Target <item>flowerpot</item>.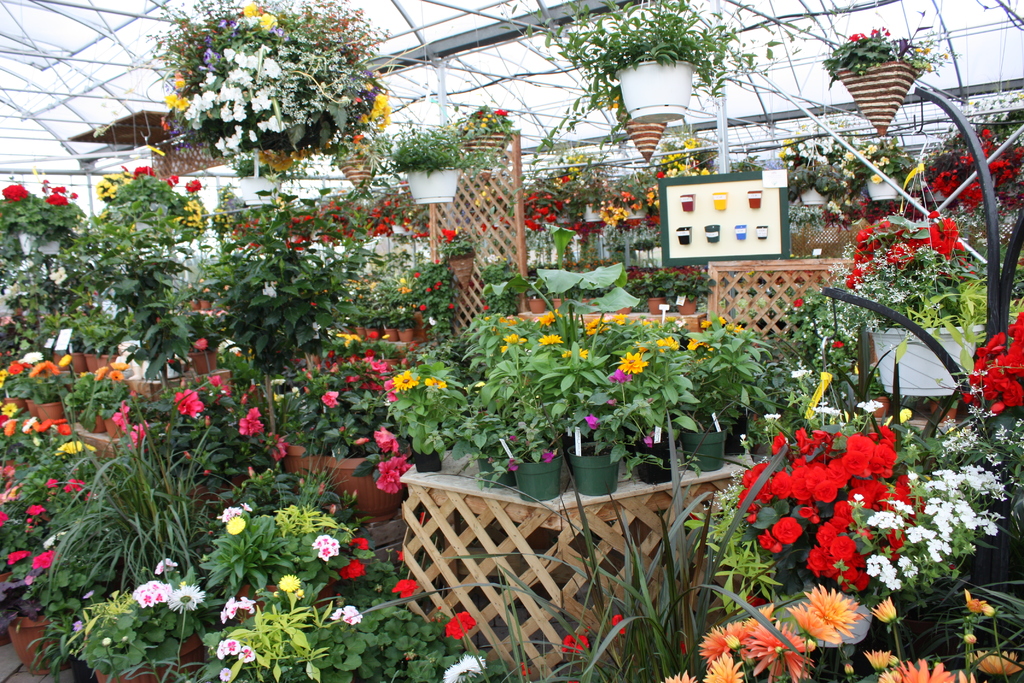
Target region: crop(582, 199, 604, 222).
